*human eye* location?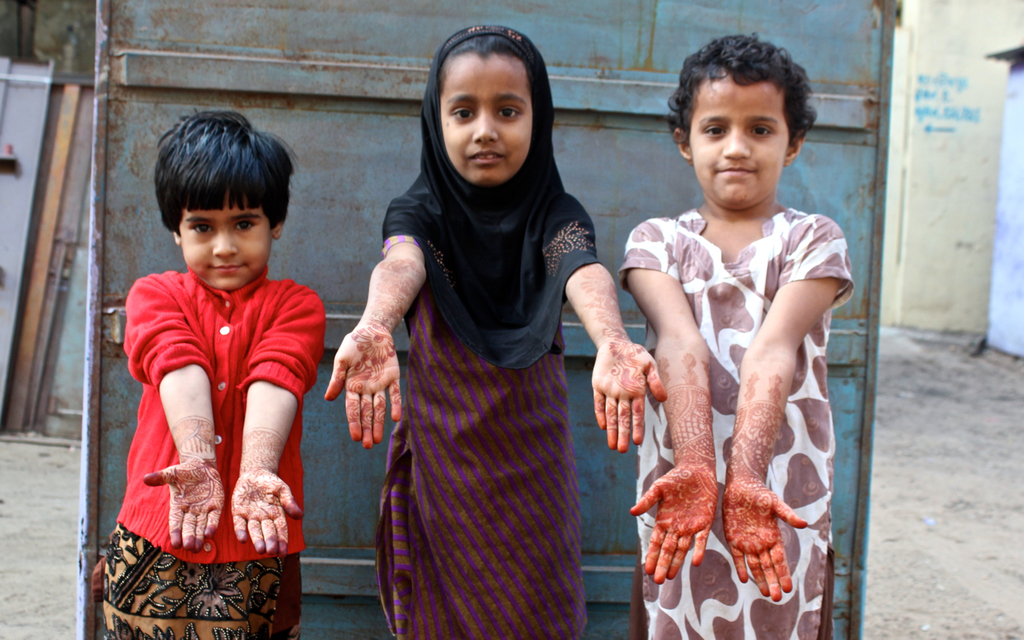
234 216 258 234
